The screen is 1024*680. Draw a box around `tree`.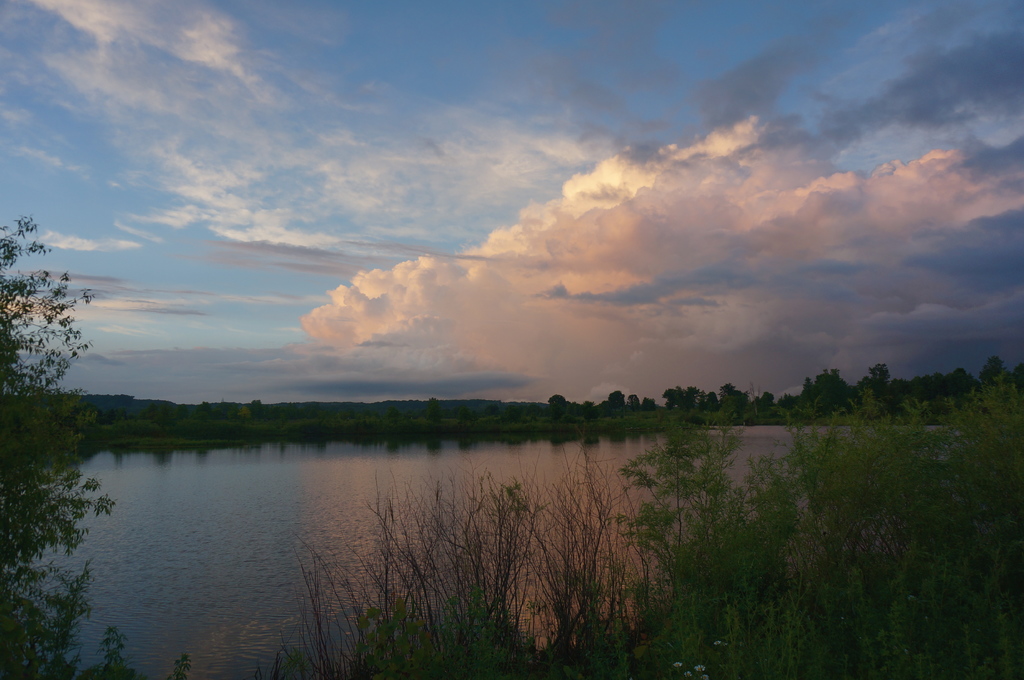
{"left": 0, "top": 209, "right": 109, "bottom": 444}.
